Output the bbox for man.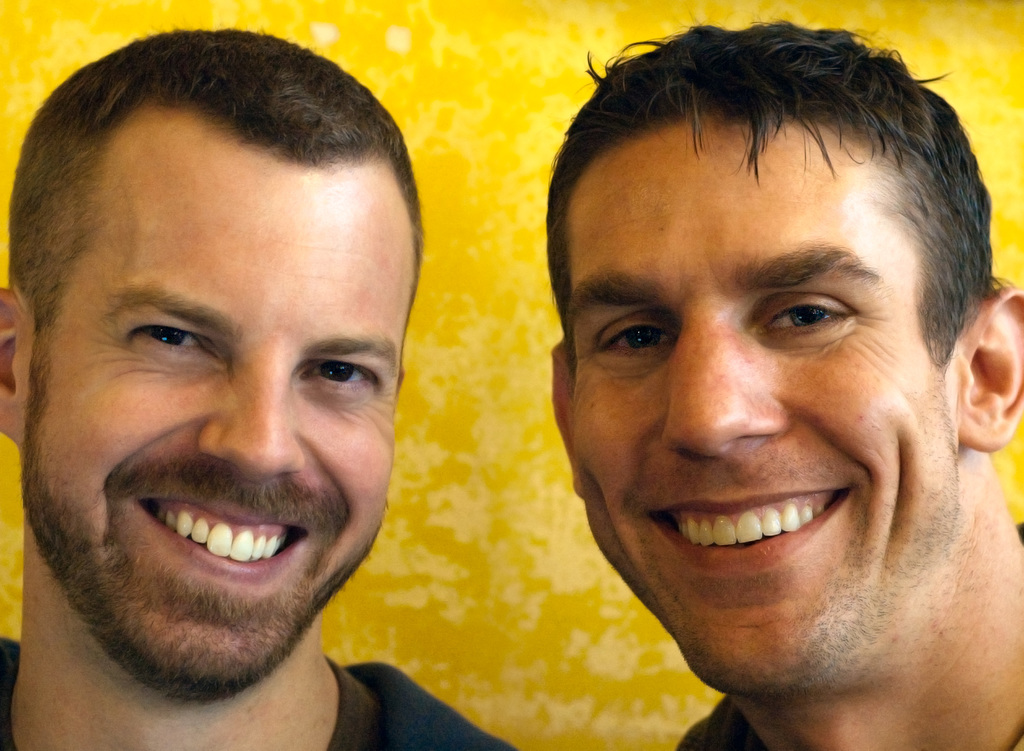
bbox=[0, 12, 563, 750].
